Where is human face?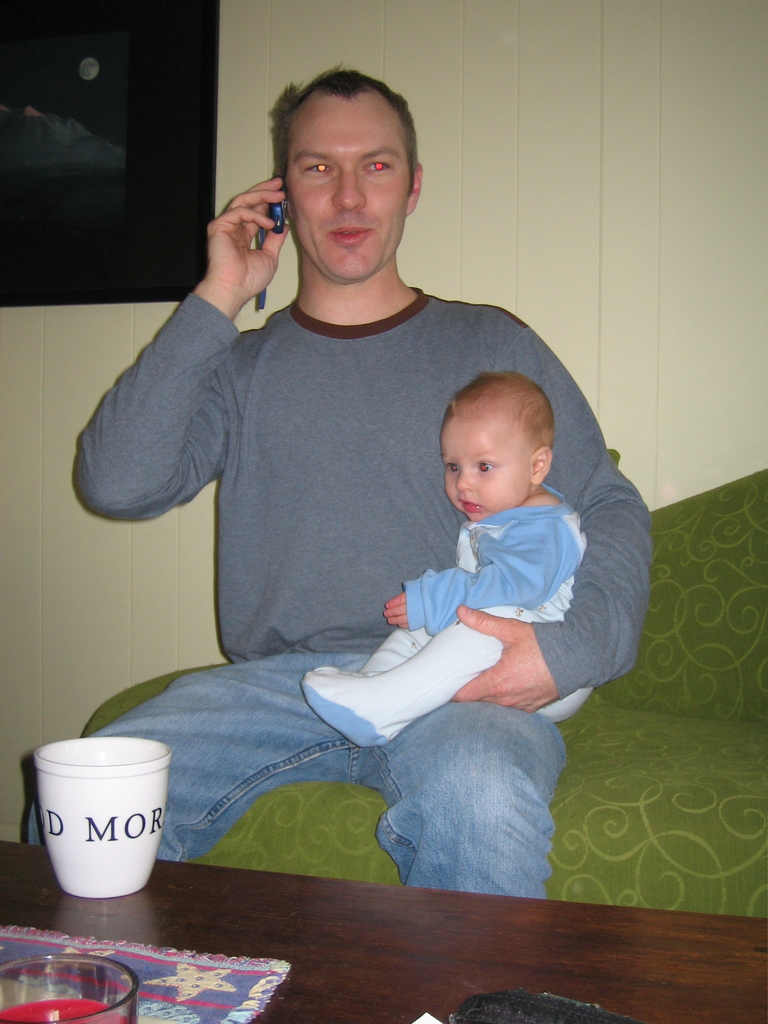
(x1=444, y1=414, x2=530, y2=524).
